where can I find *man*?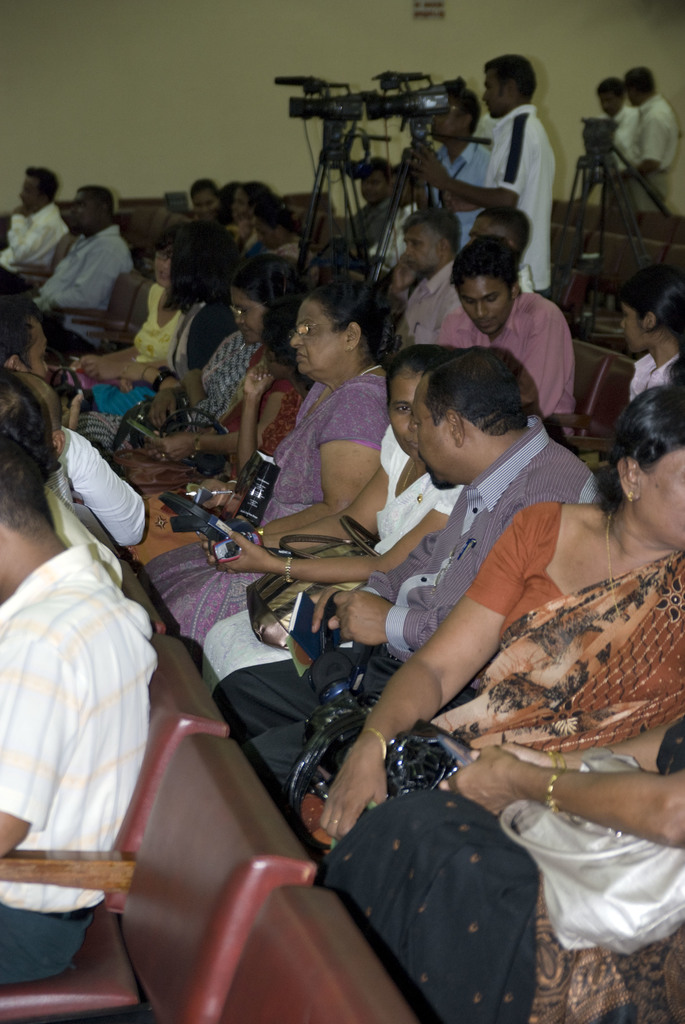
You can find it at {"left": 0, "top": 422, "right": 157, "bottom": 990}.
